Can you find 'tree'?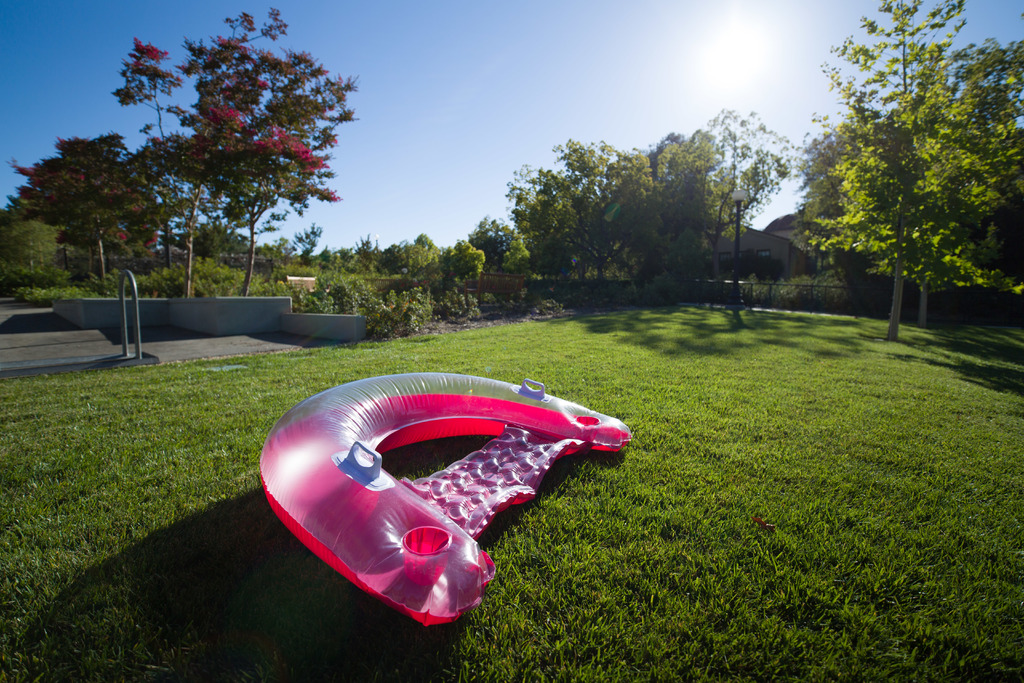
Yes, bounding box: <region>292, 222, 324, 263</region>.
